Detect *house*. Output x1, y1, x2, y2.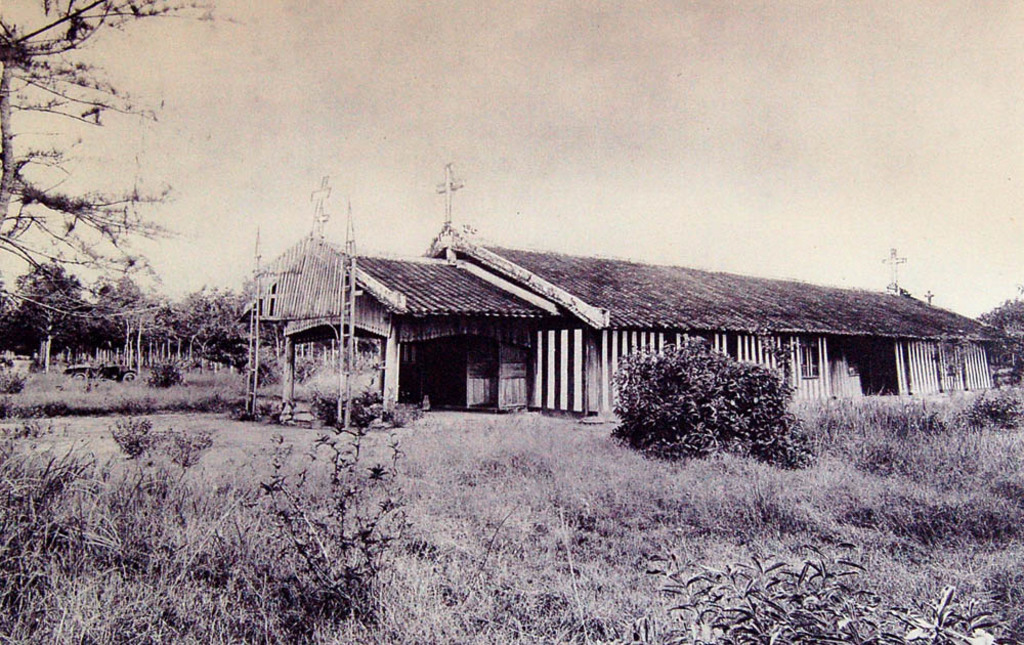
247, 217, 999, 428.
